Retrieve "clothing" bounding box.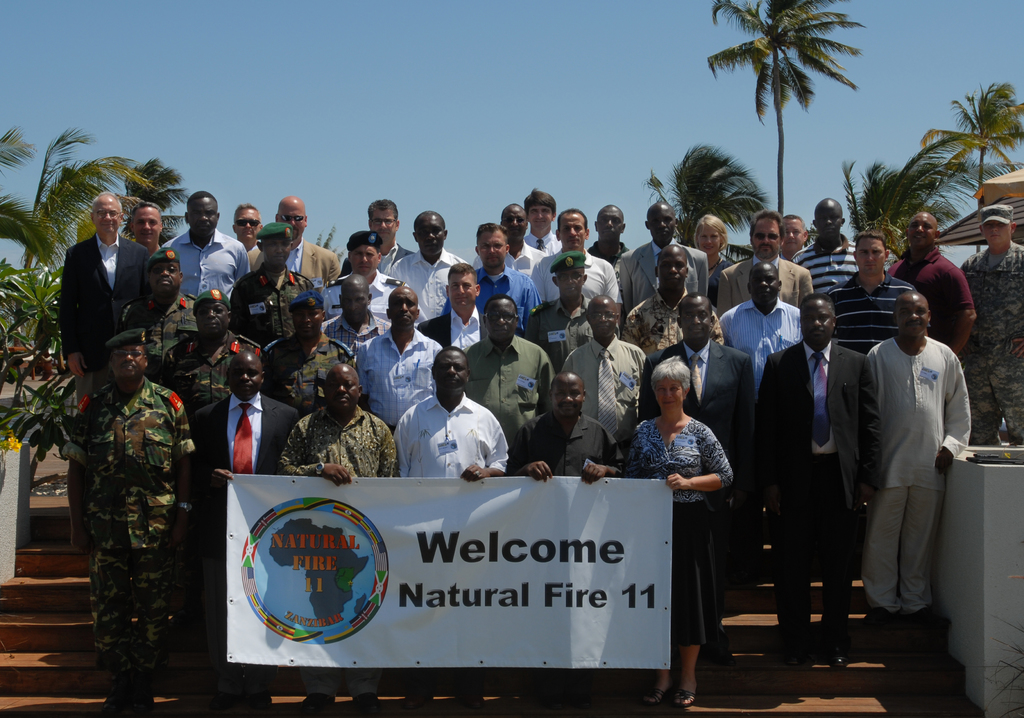
Bounding box: [left=824, top=257, right=918, bottom=351].
